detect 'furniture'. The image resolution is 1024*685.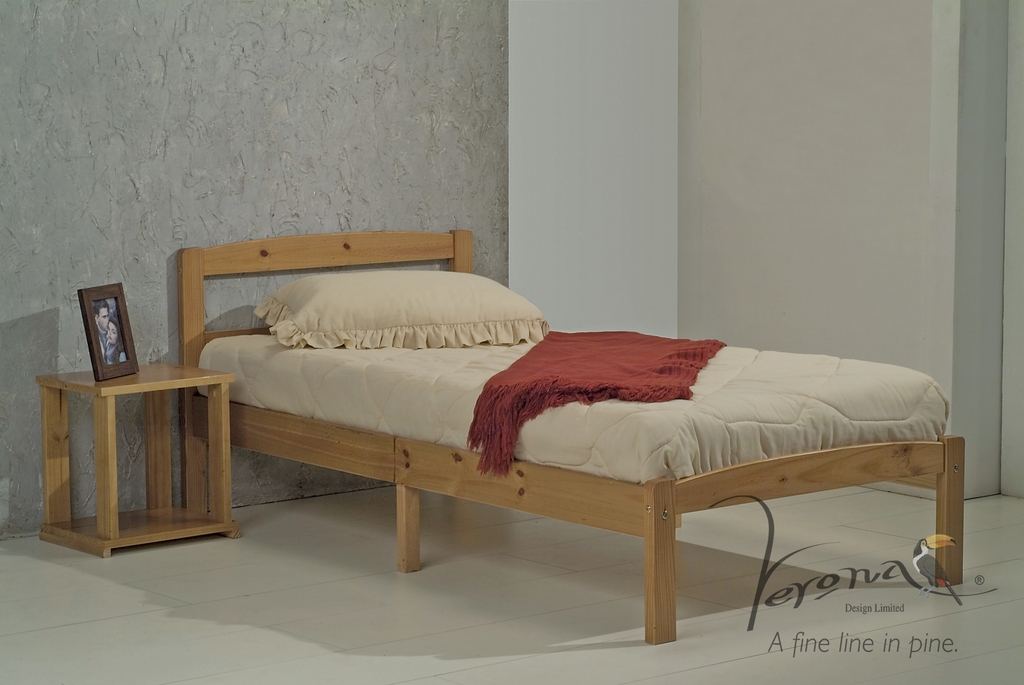
detection(36, 362, 243, 558).
